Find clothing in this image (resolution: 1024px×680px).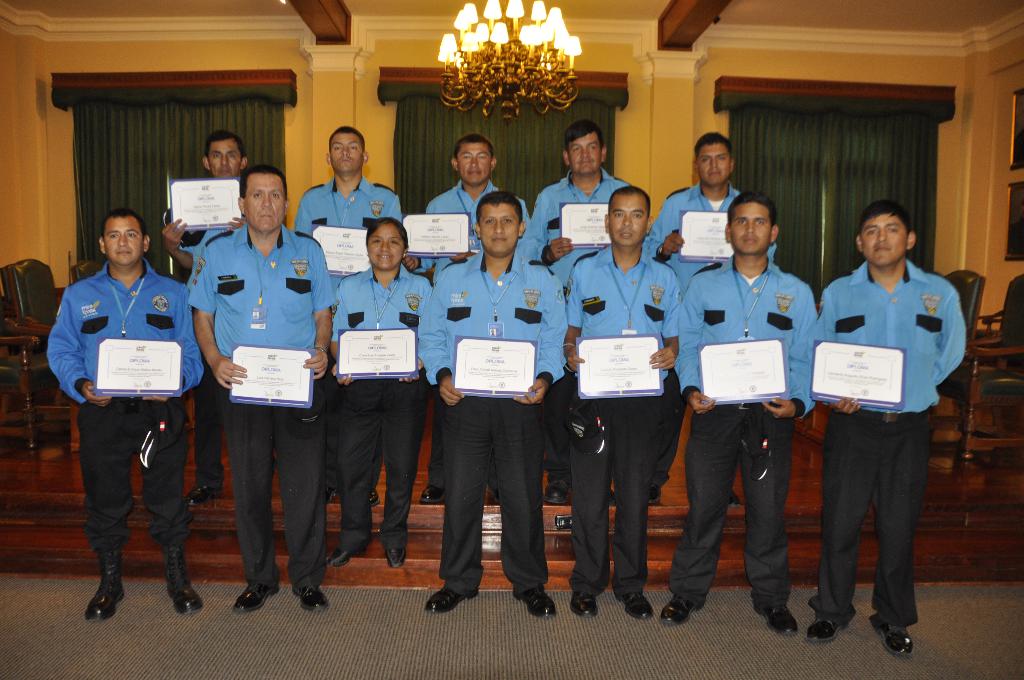
x1=184, y1=176, x2=234, y2=280.
